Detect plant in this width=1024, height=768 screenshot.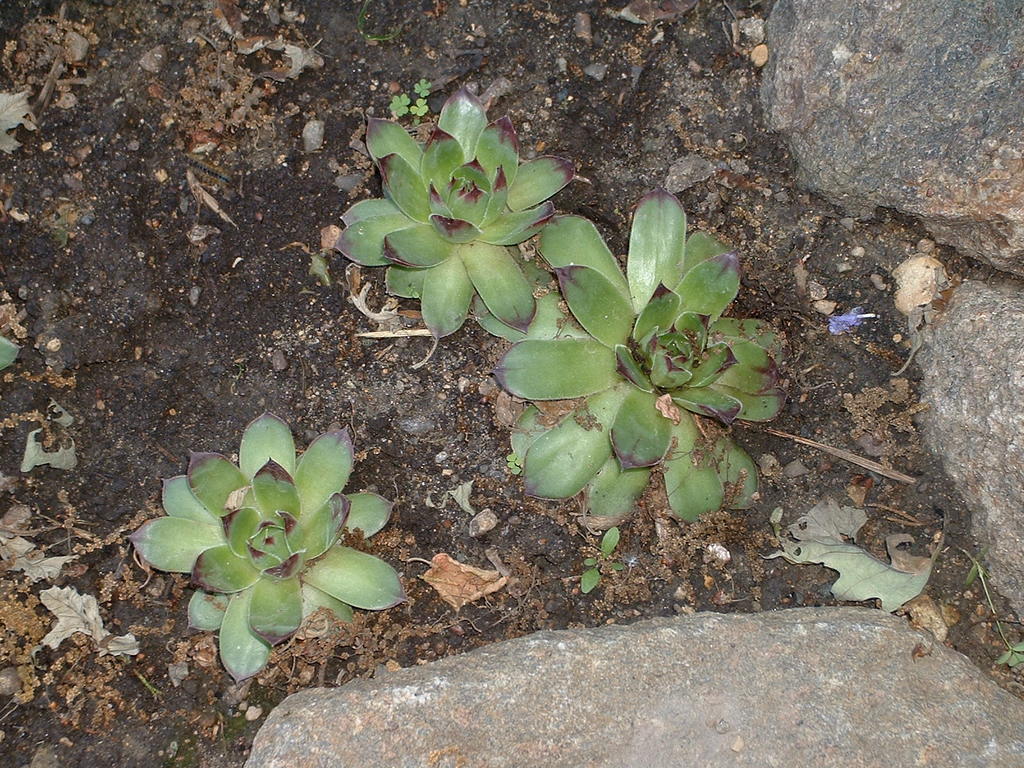
Detection: [580,528,617,589].
